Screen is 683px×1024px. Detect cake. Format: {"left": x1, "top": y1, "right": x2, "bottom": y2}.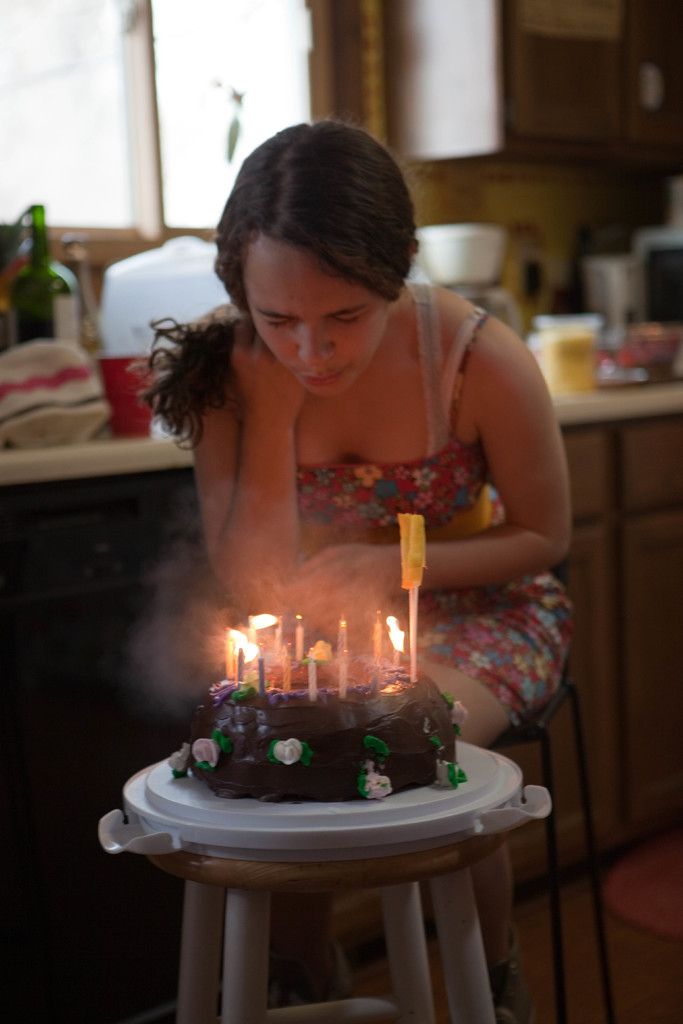
{"left": 176, "top": 660, "right": 456, "bottom": 798}.
